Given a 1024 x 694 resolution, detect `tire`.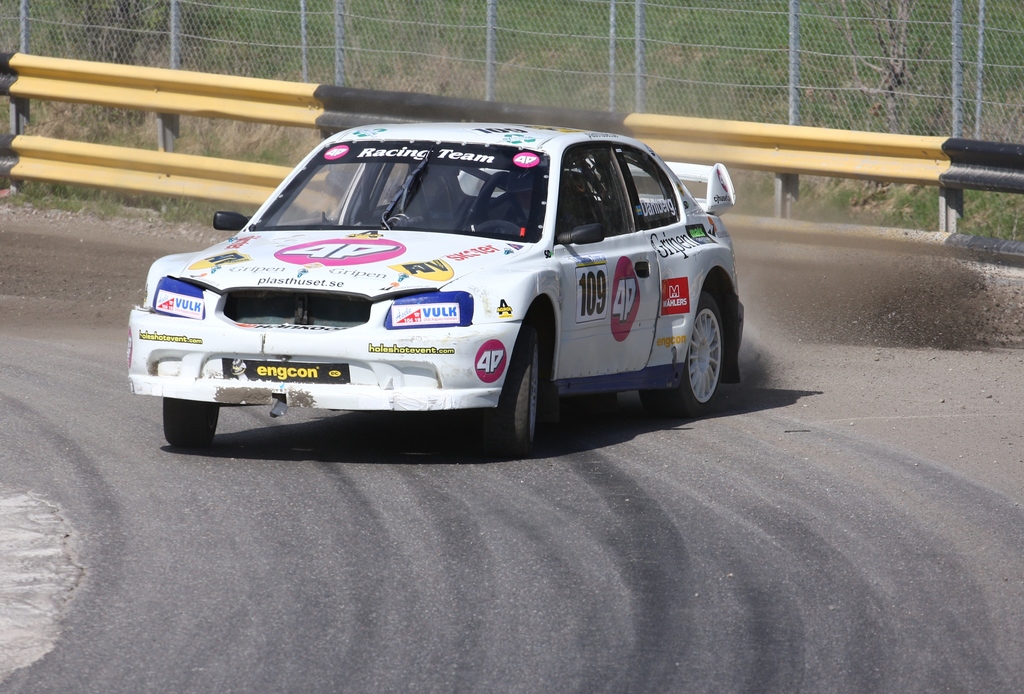
486, 318, 543, 455.
